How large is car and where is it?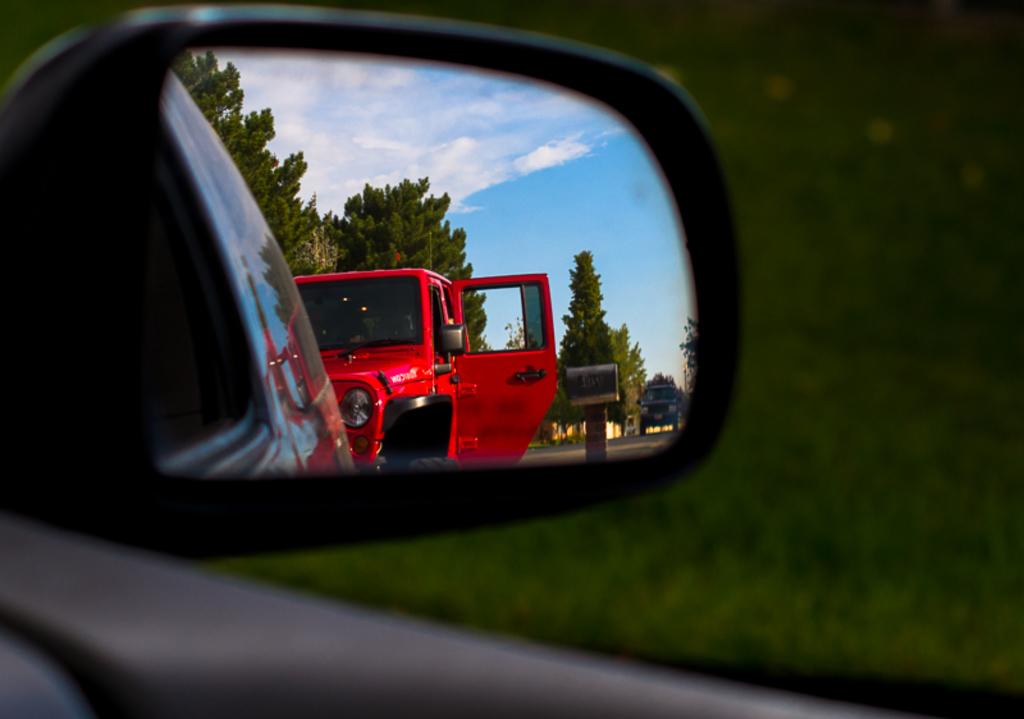
Bounding box: x1=297 y1=269 x2=547 y2=464.
